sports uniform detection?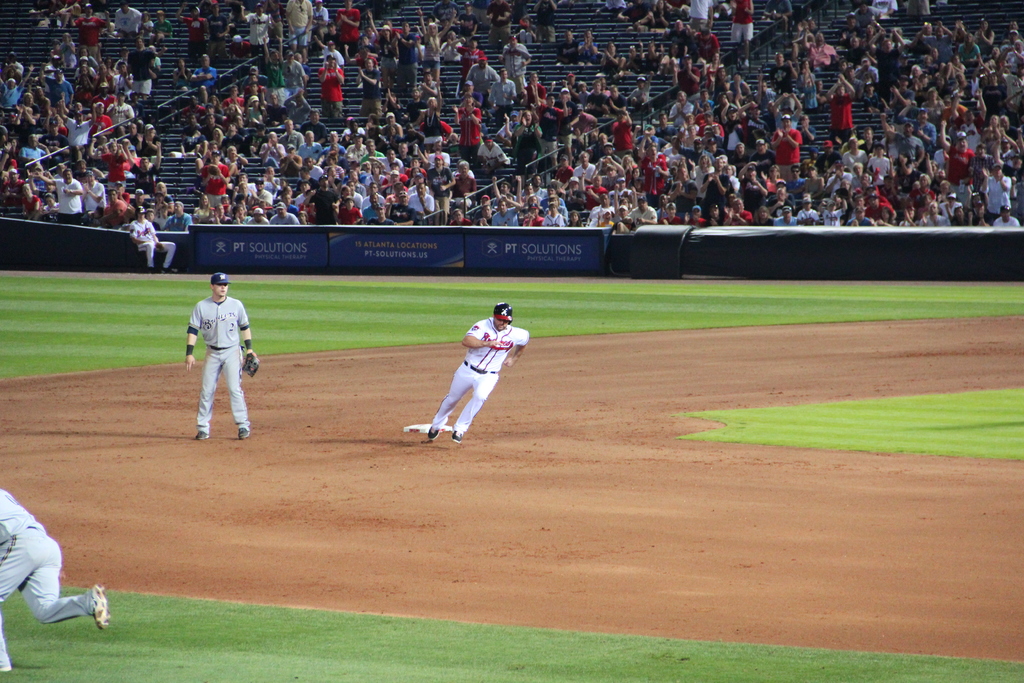
112:3:139:33
